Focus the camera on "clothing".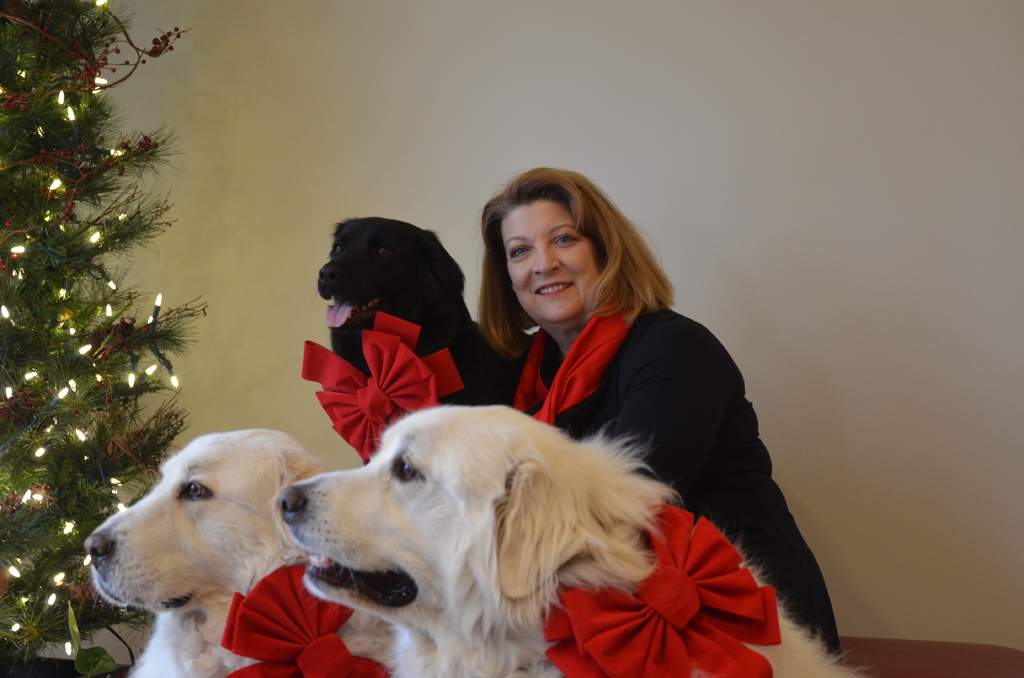
Focus region: pyautogui.locateOnScreen(502, 290, 845, 660).
